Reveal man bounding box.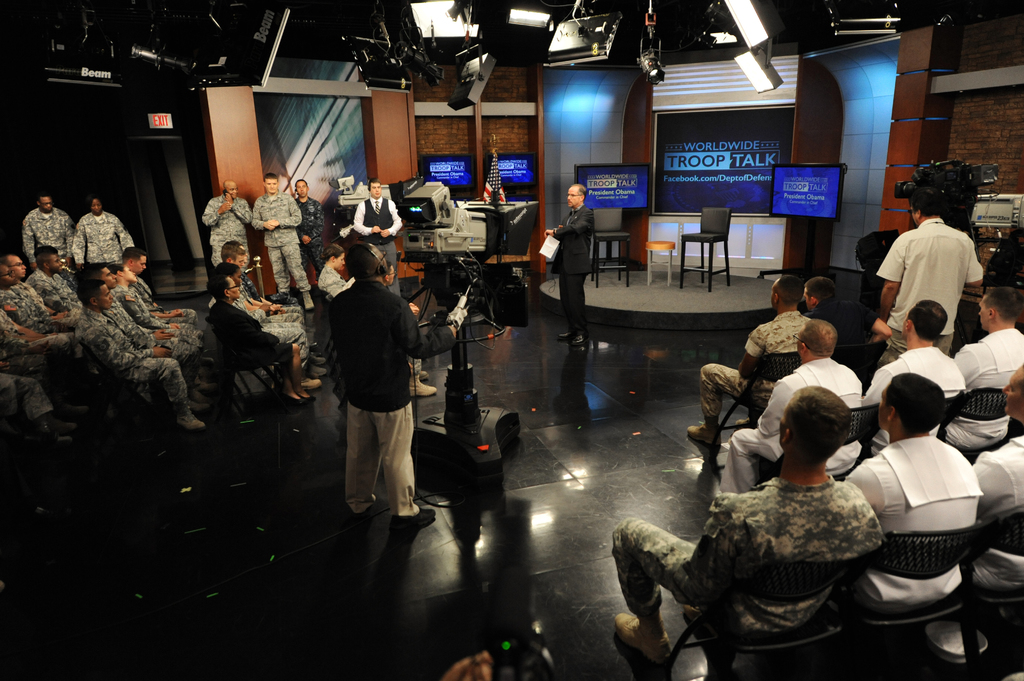
Revealed: (860,298,968,460).
